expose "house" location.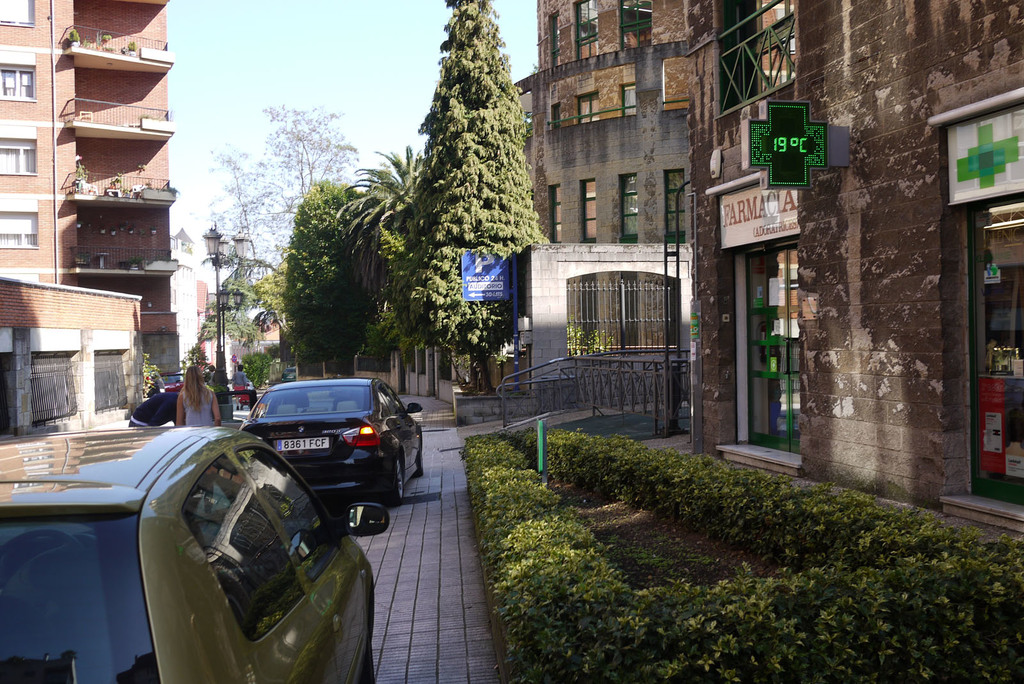
Exposed at (left=172, top=229, right=229, bottom=370).
